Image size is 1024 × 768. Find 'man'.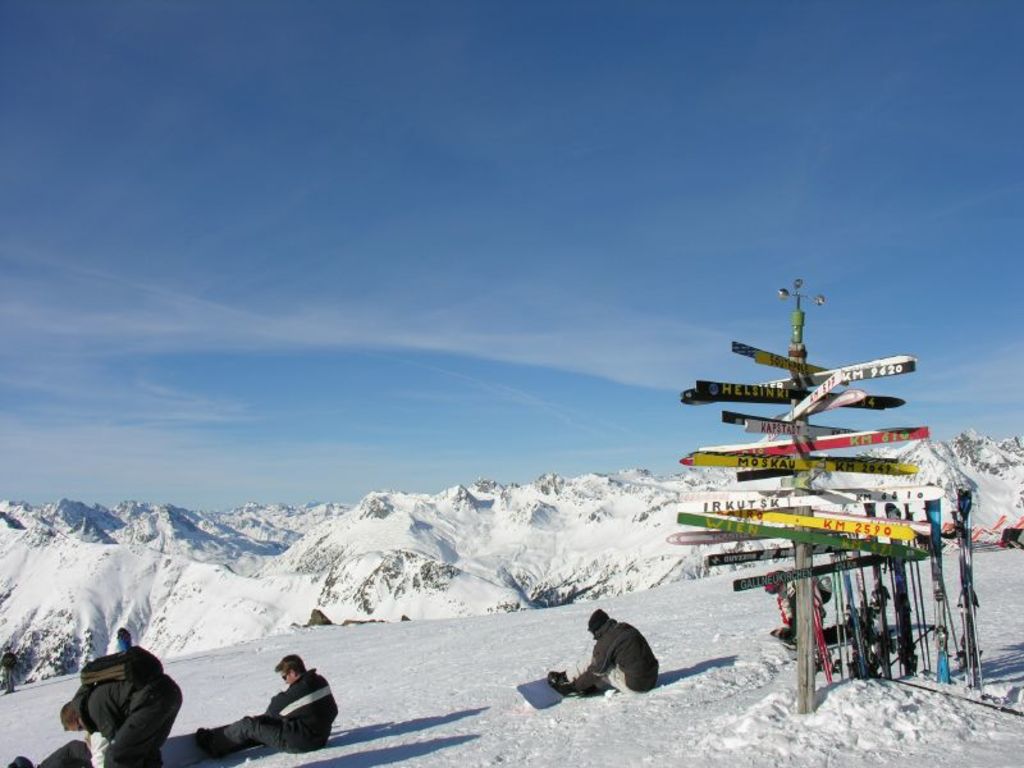
{"x1": 545, "y1": 604, "x2": 659, "y2": 701}.
